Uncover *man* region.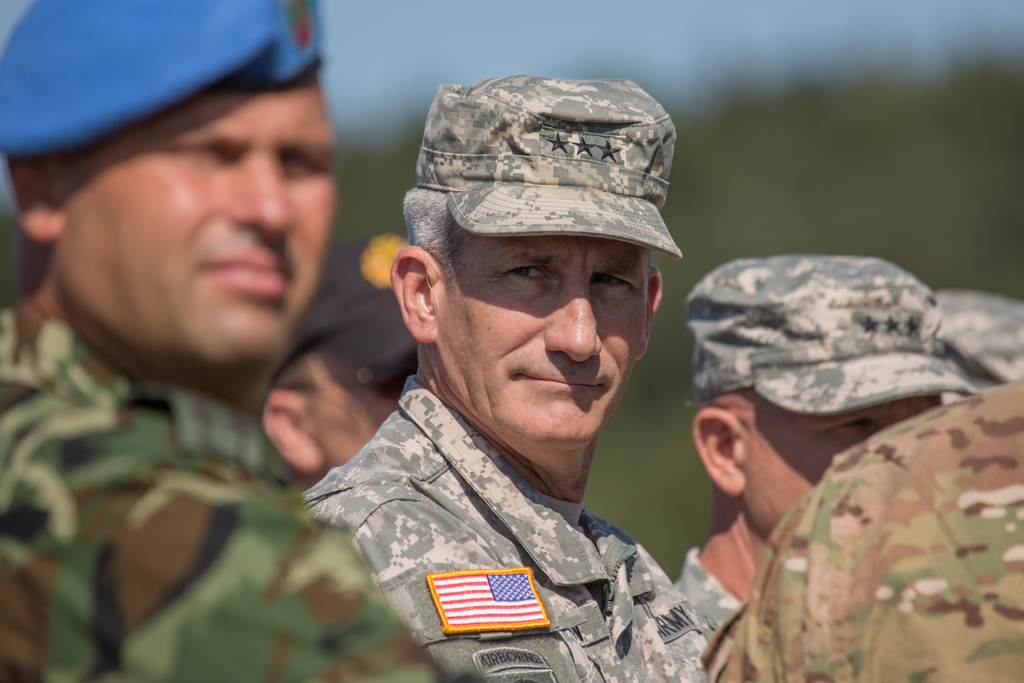
Uncovered: detection(0, 0, 455, 682).
